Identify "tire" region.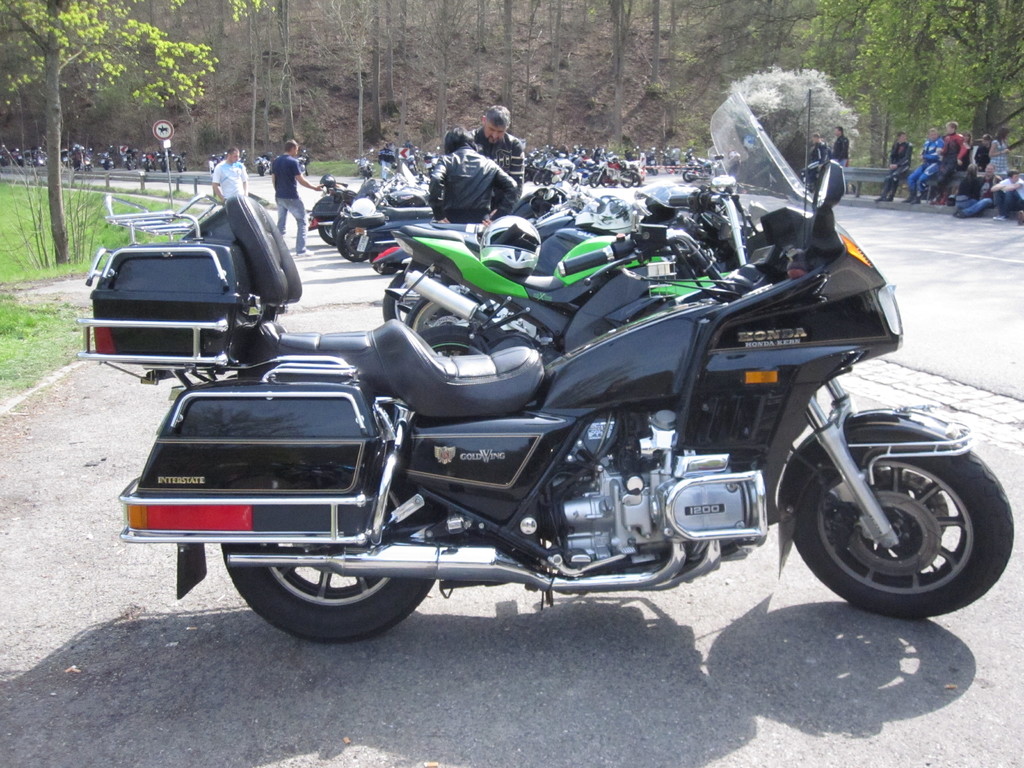
Region: pyautogui.locateOnScreen(337, 224, 370, 261).
